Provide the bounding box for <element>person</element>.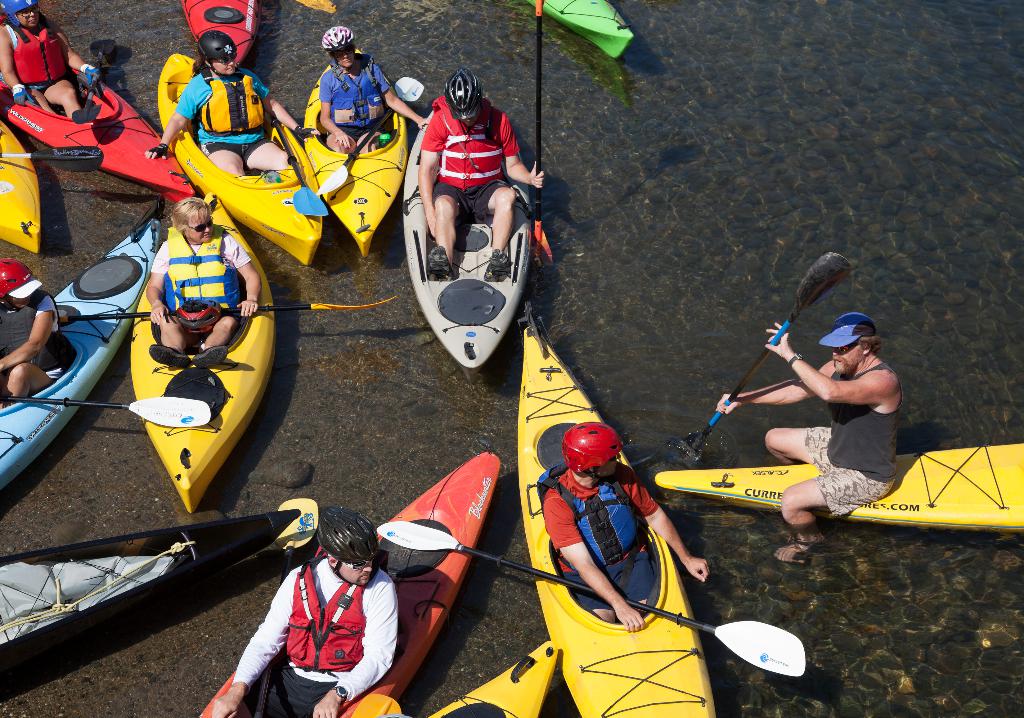
select_region(150, 196, 264, 361).
